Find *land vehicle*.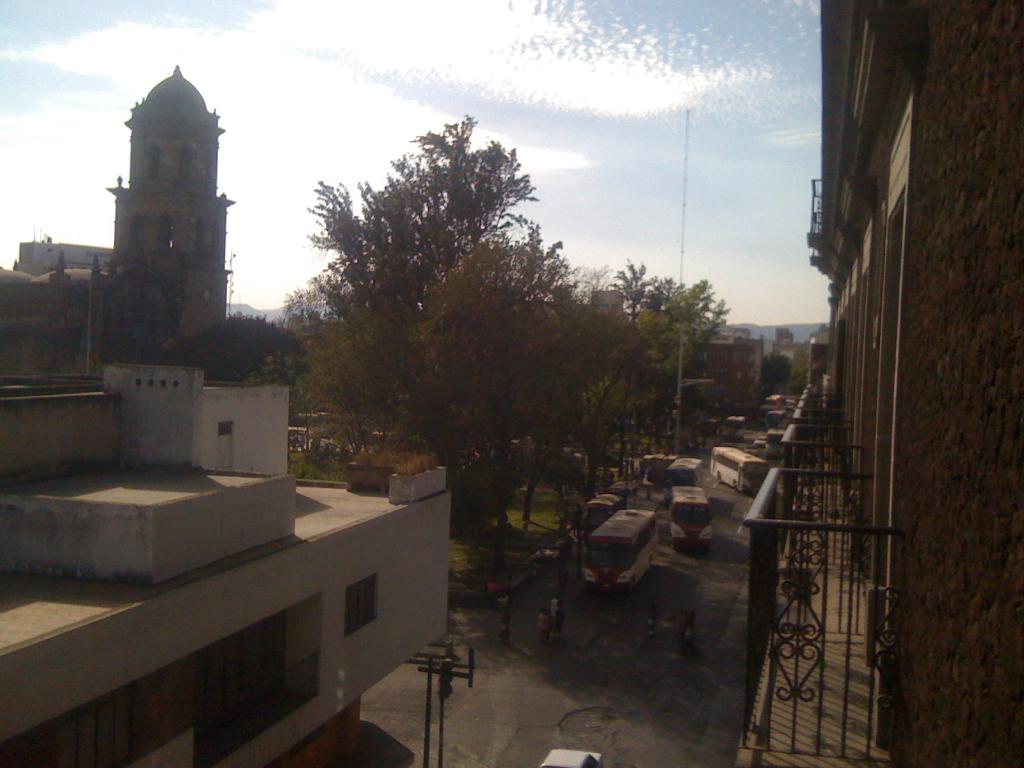
[541, 749, 602, 767].
